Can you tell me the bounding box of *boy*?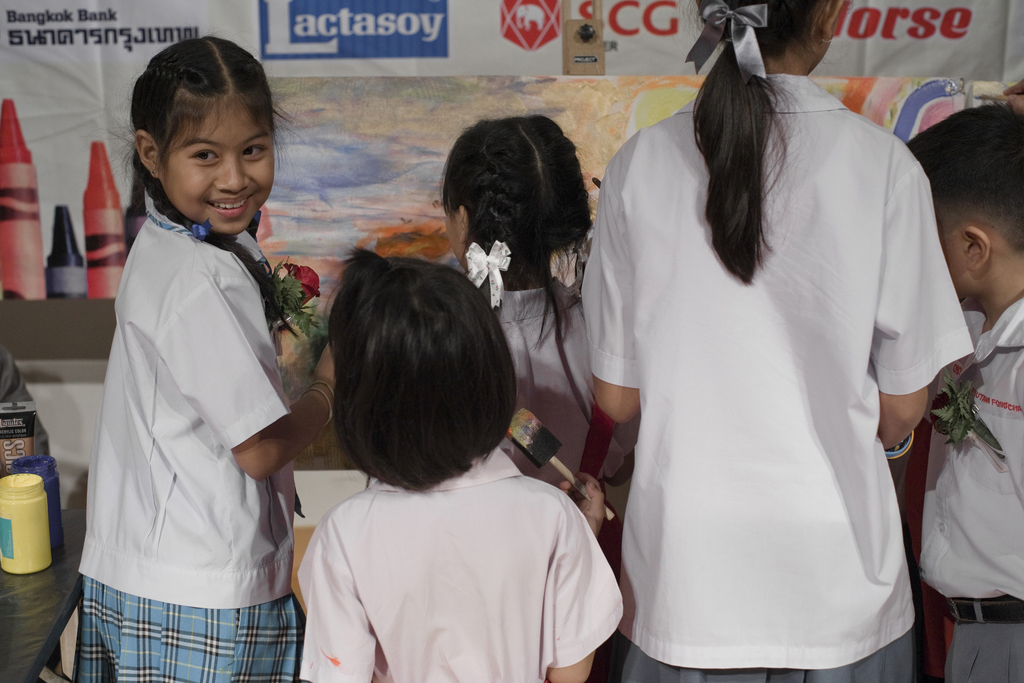
bbox(904, 99, 1023, 682).
